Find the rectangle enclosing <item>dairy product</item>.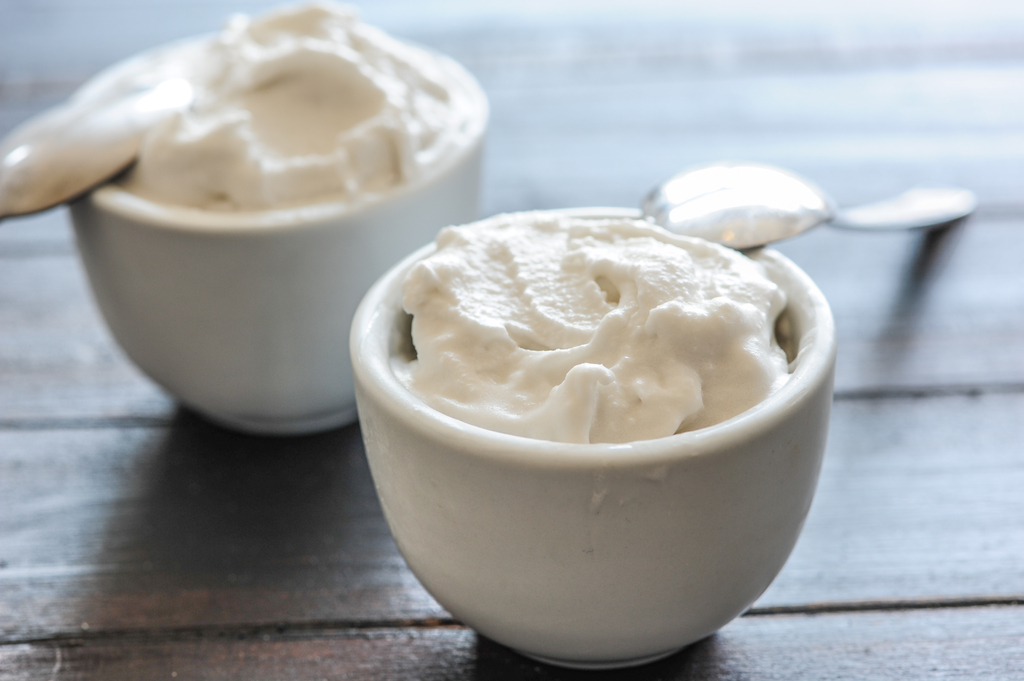
<bbox>68, 8, 481, 224</bbox>.
